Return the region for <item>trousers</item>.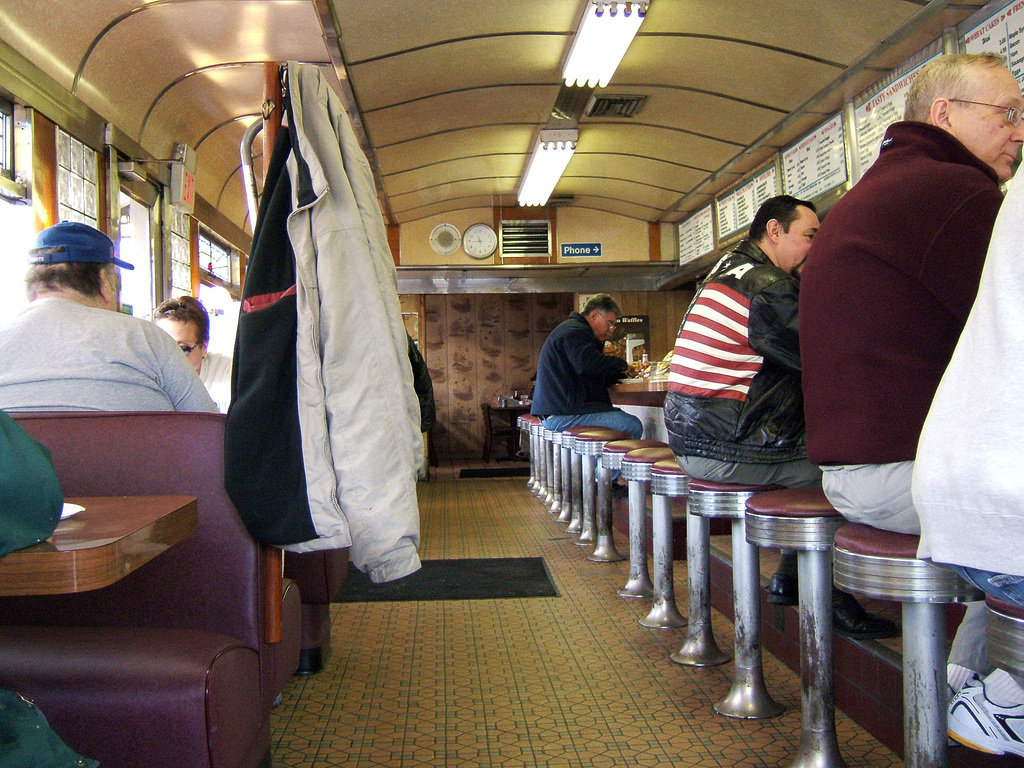
674:458:825:557.
